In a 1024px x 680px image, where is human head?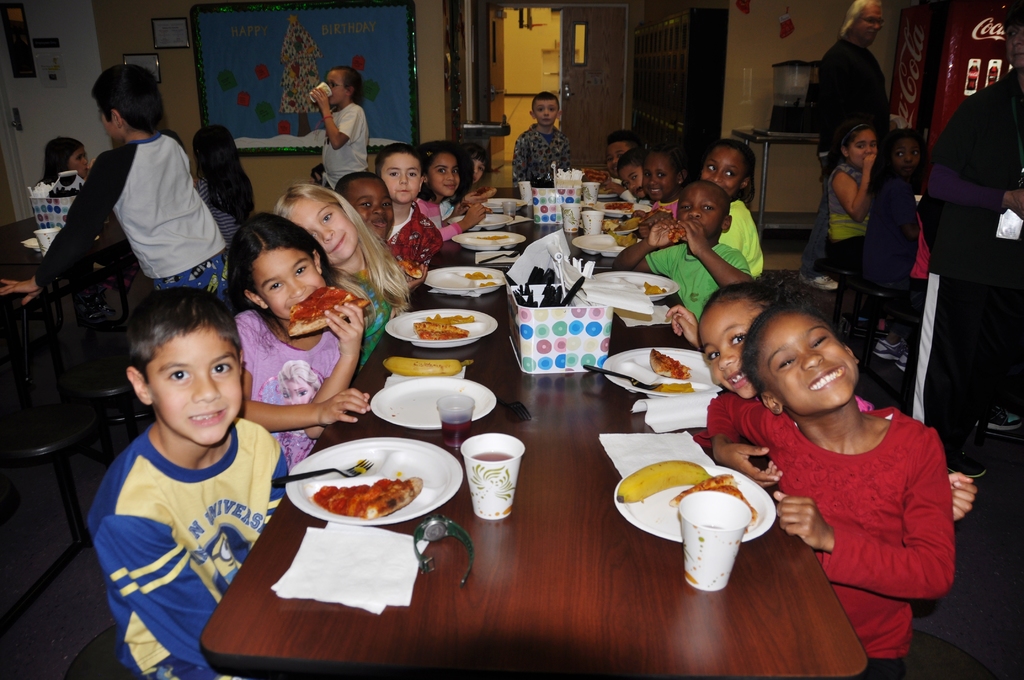
[left=462, top=140, right=491, bottom=185].
